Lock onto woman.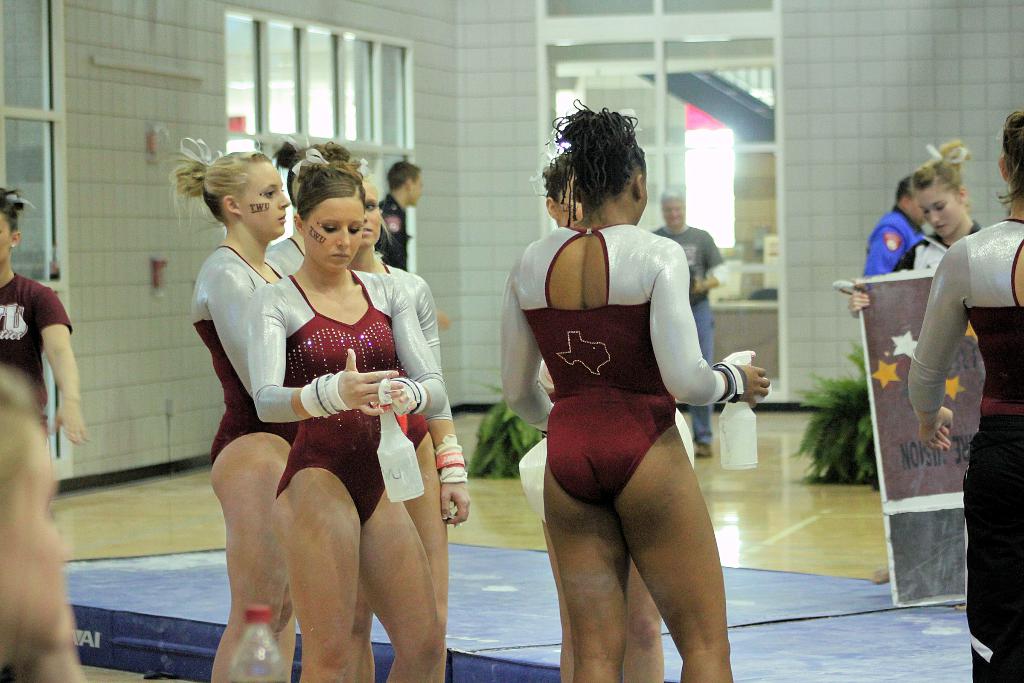
Locked: <bbox>4, 180, 103, 682</bbox>.
